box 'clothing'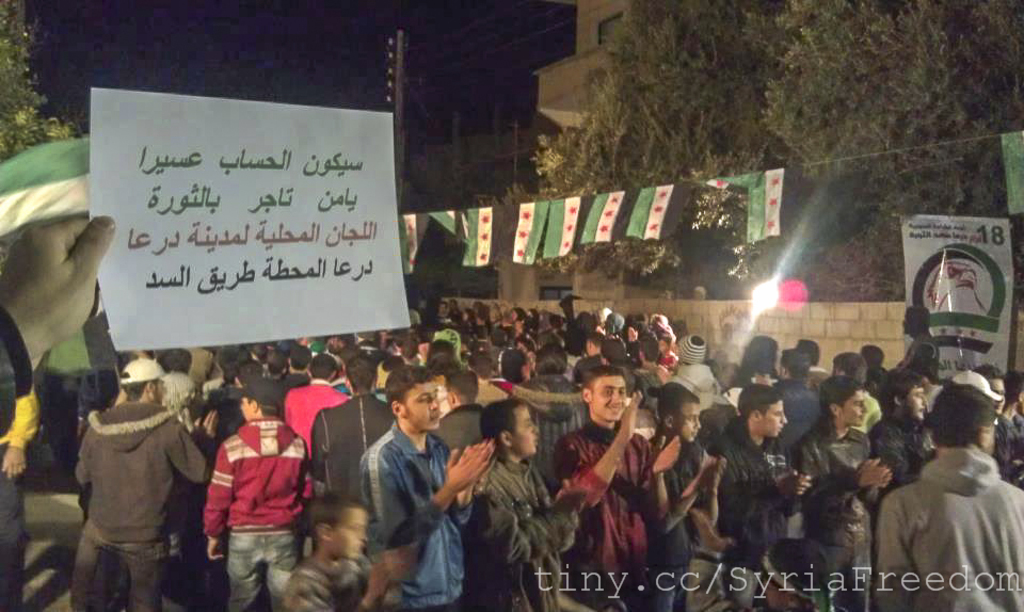
[left=993, top=413, right=1022, bottom=483]
